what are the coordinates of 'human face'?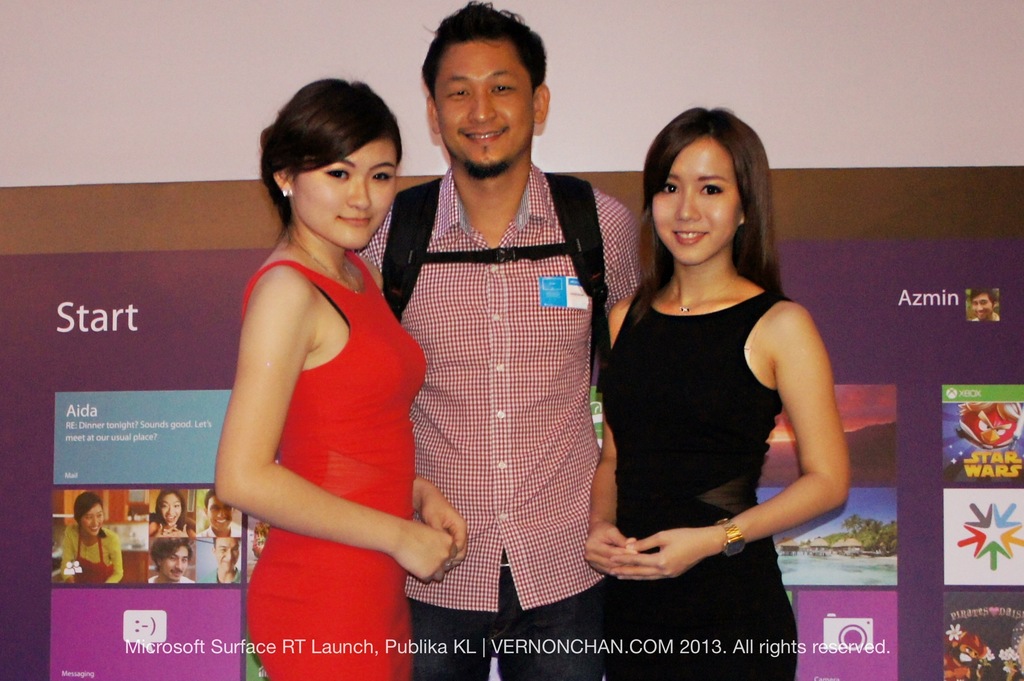
box=[294, 136, 397, 249].
